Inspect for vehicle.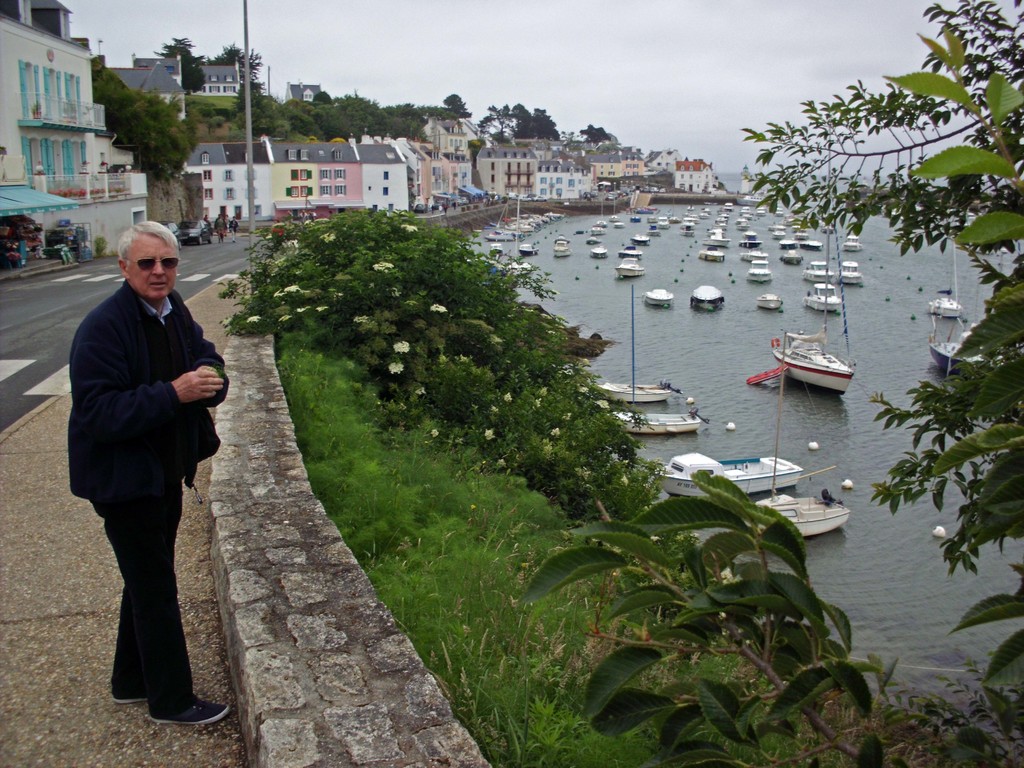
Inspection: Rect(930, 290, 961, 317).
